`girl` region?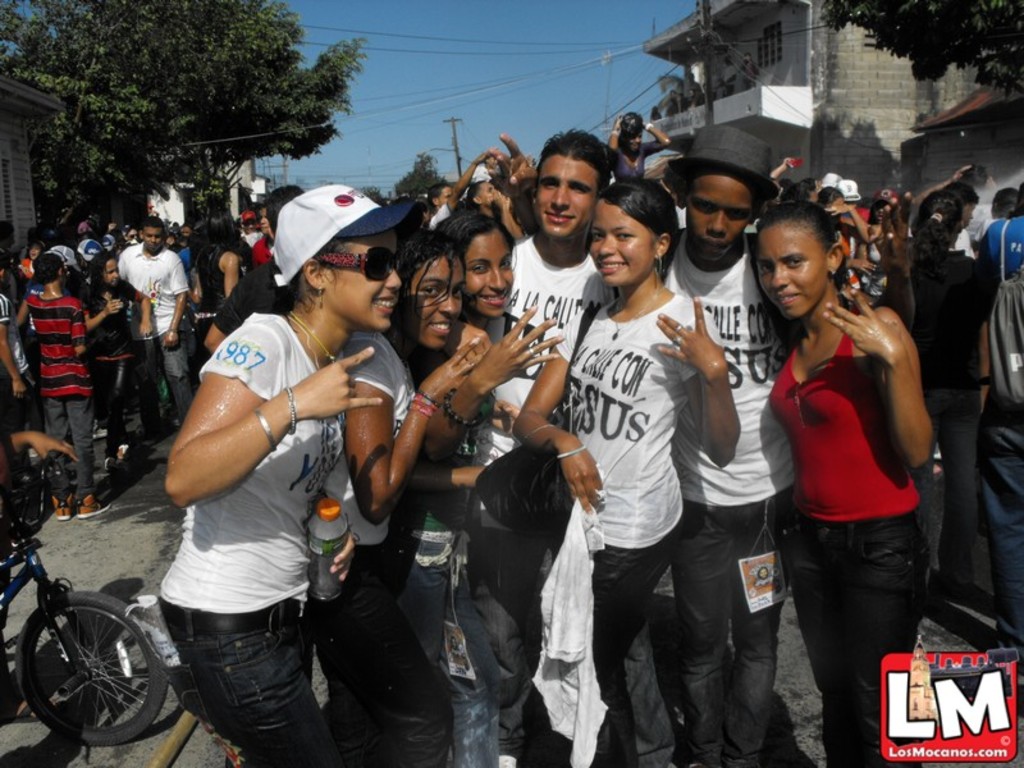
(762, 196, 938, 767)
